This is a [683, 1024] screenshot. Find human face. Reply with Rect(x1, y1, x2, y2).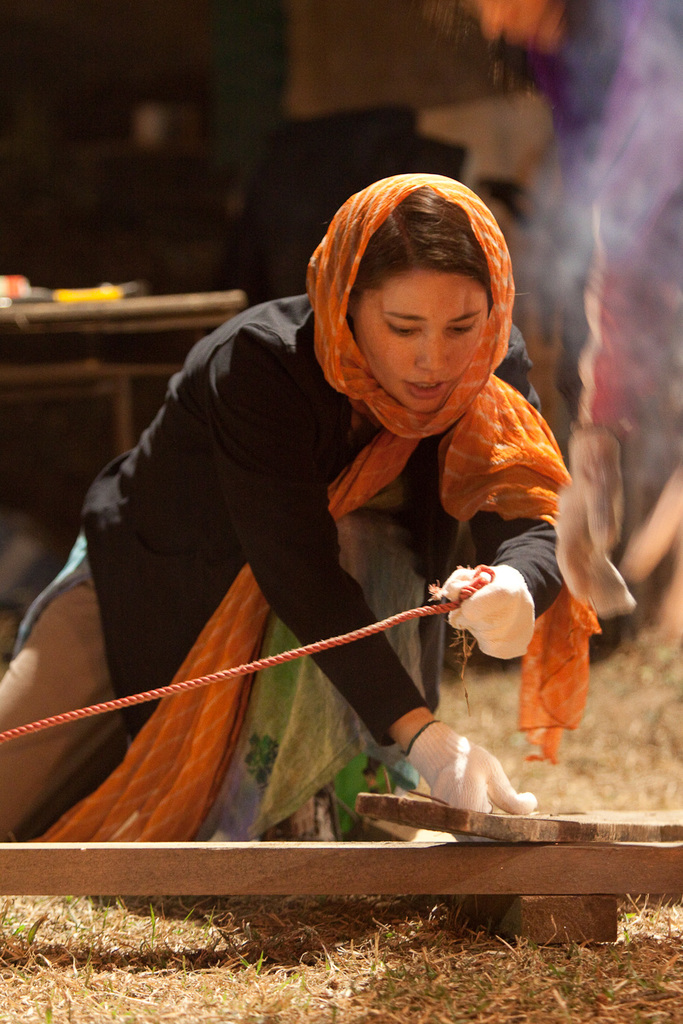
Rect(359, 261, 497, 414).
